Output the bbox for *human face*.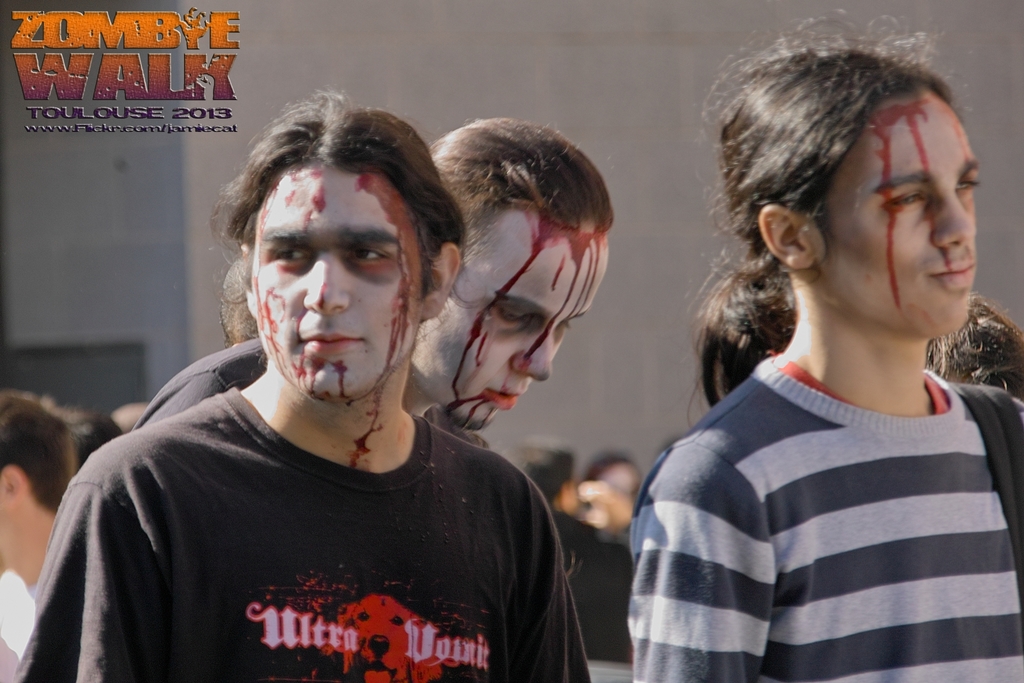
(252, 160, 422, 399).
